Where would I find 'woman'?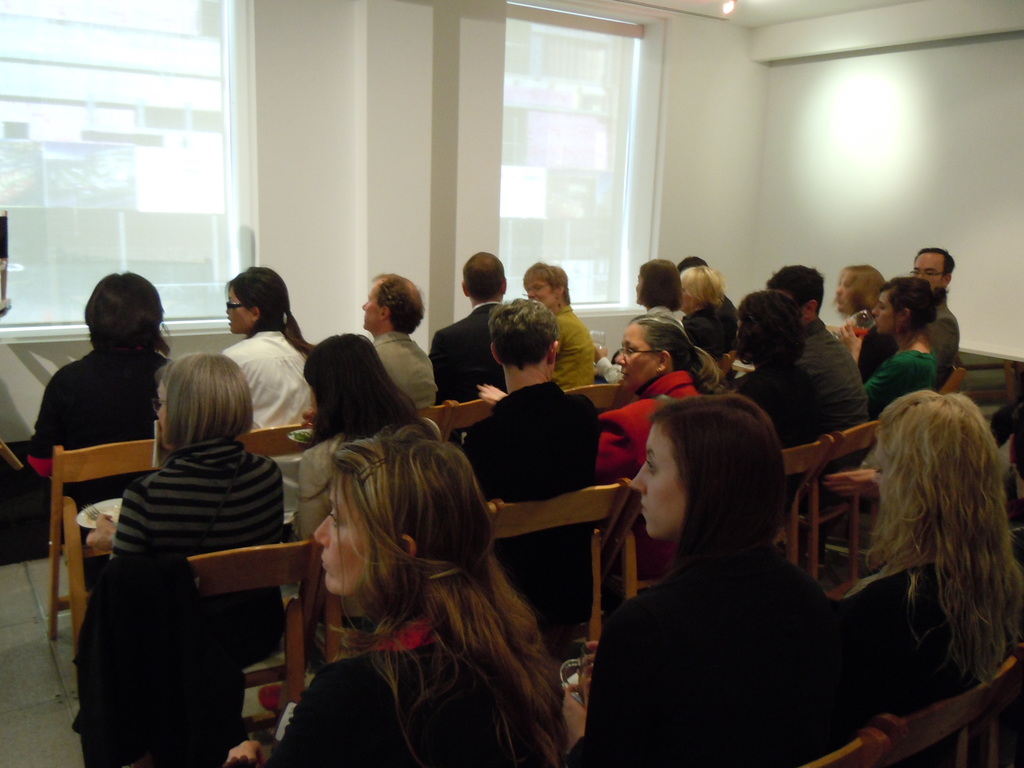
At box=[295, 332, 442, 632].
